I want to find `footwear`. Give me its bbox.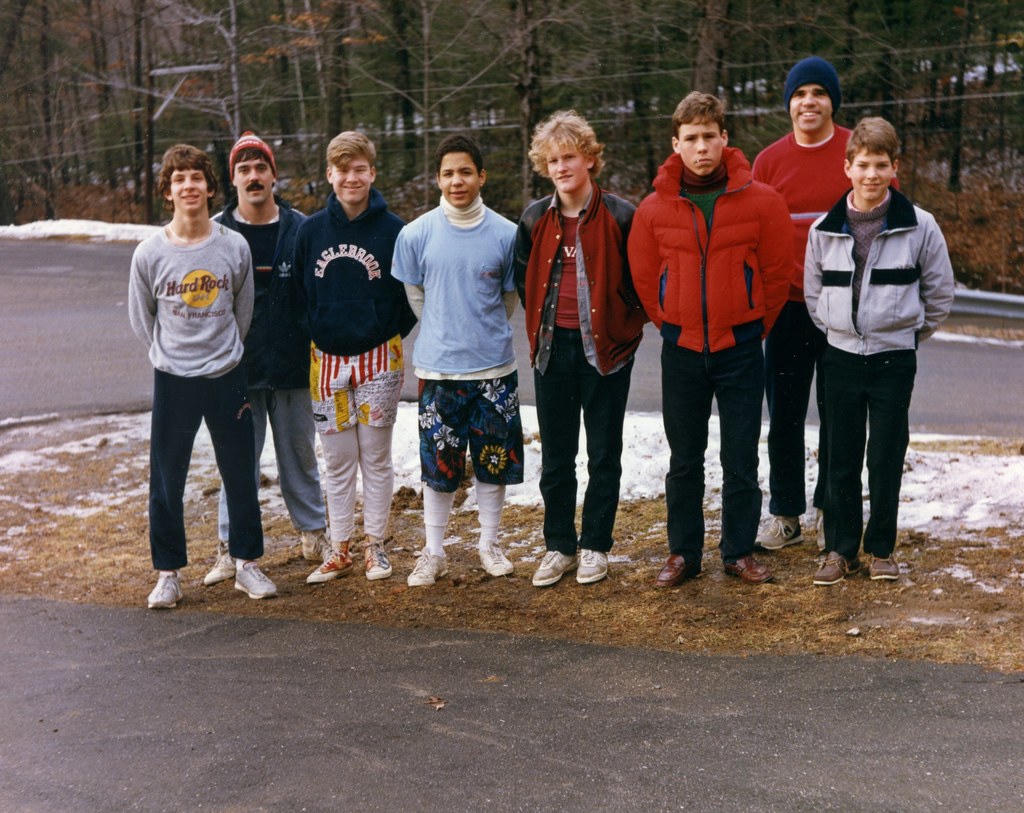
406/546/449/586.
